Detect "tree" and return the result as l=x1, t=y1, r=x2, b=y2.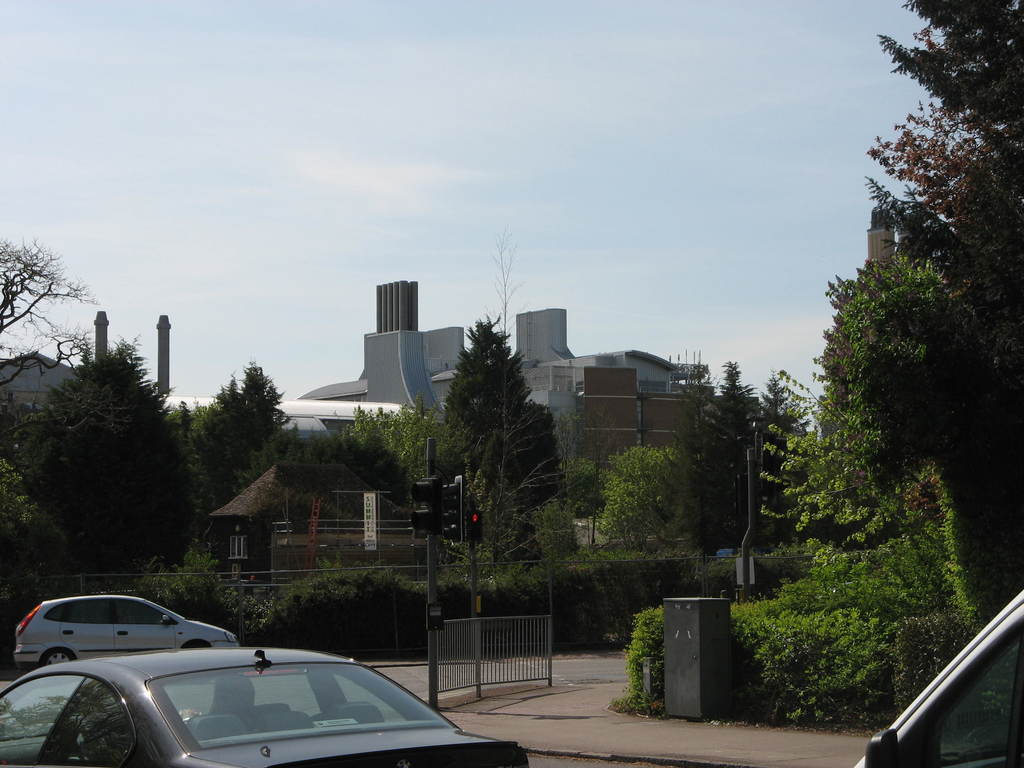
l=182, t=362, r=297, b=517.
